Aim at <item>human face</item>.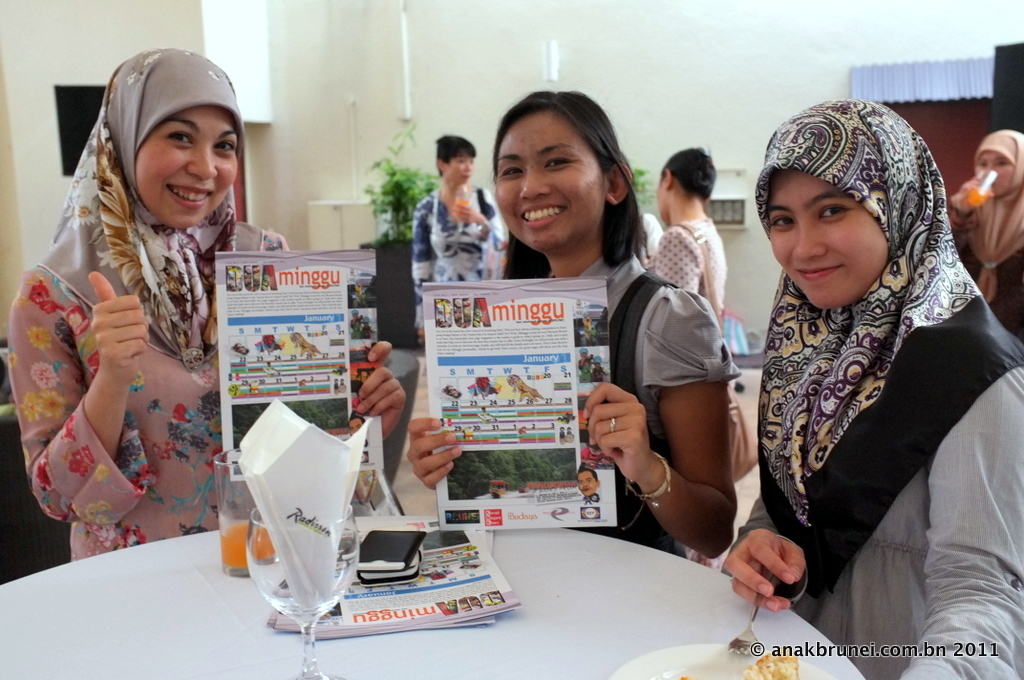
Aimed at x1=976 y1=151 x2=1013 y2=198.
